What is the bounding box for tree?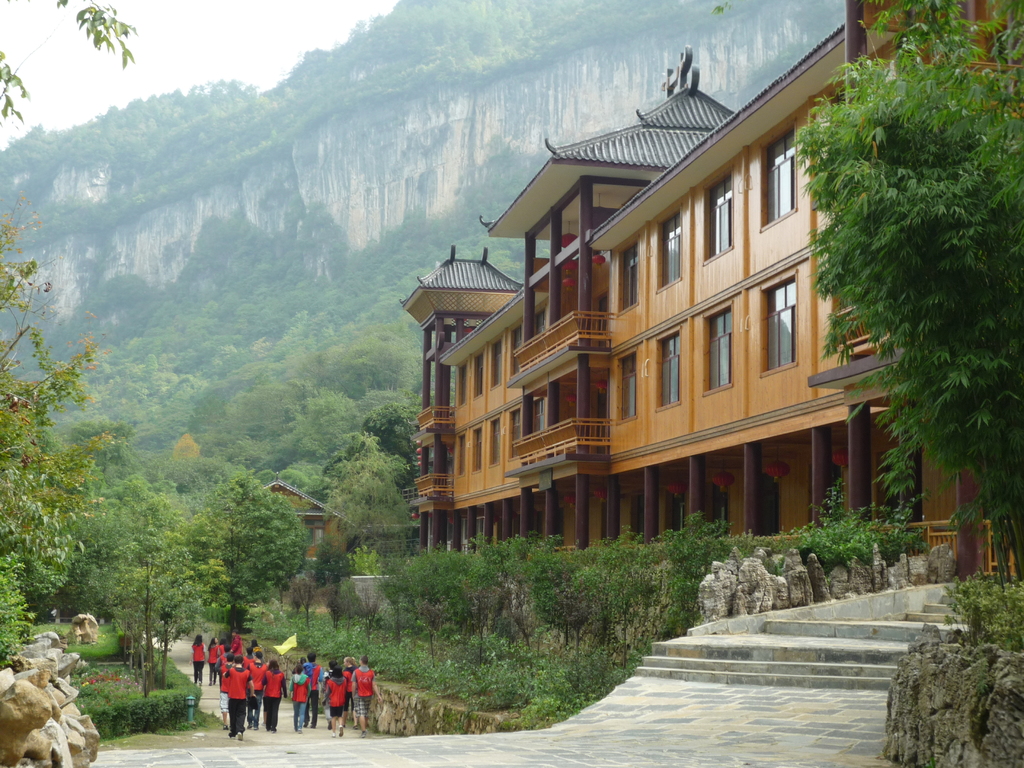
box(0, 0, 146, 118).
